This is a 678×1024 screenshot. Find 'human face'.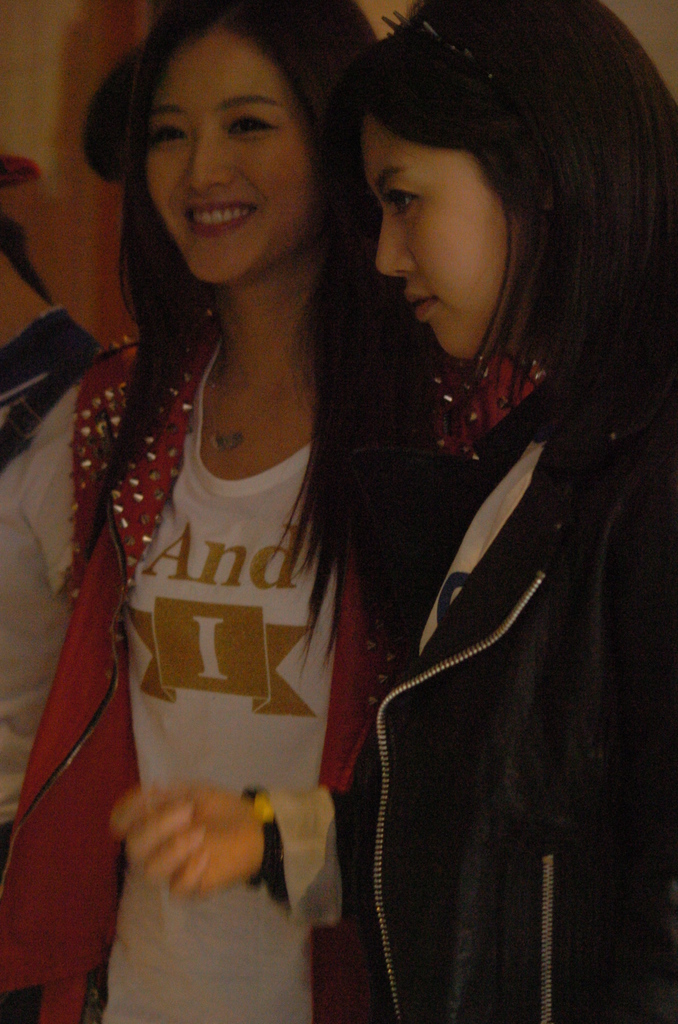
Bounding box: [361, 108, 545, 362].
